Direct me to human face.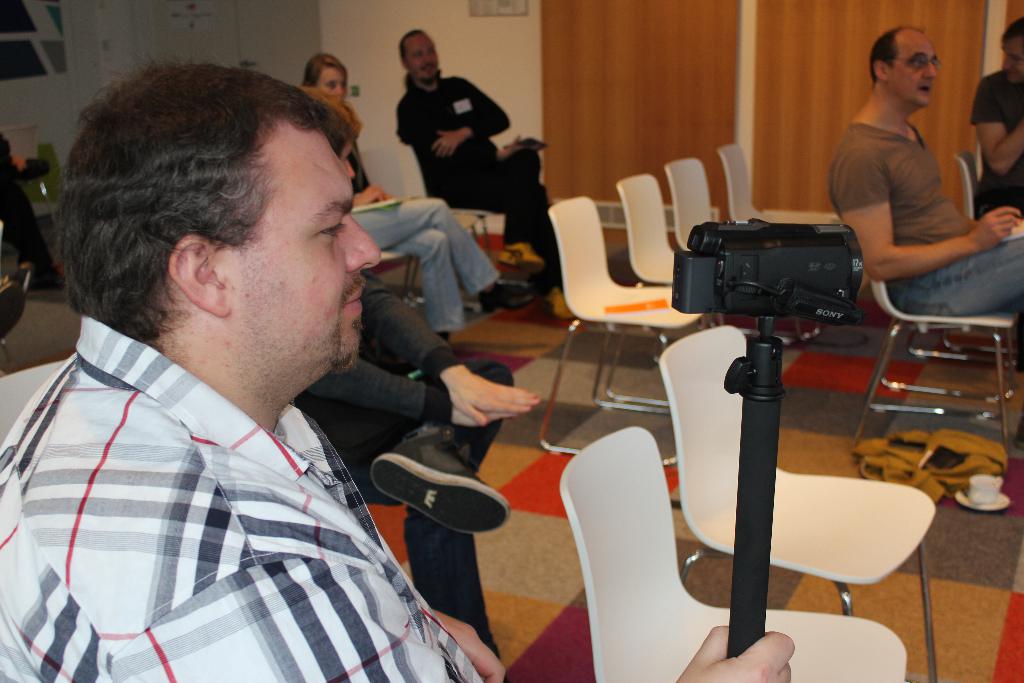
Direction: x1=407, y1=31, x2=445, y2=83.
